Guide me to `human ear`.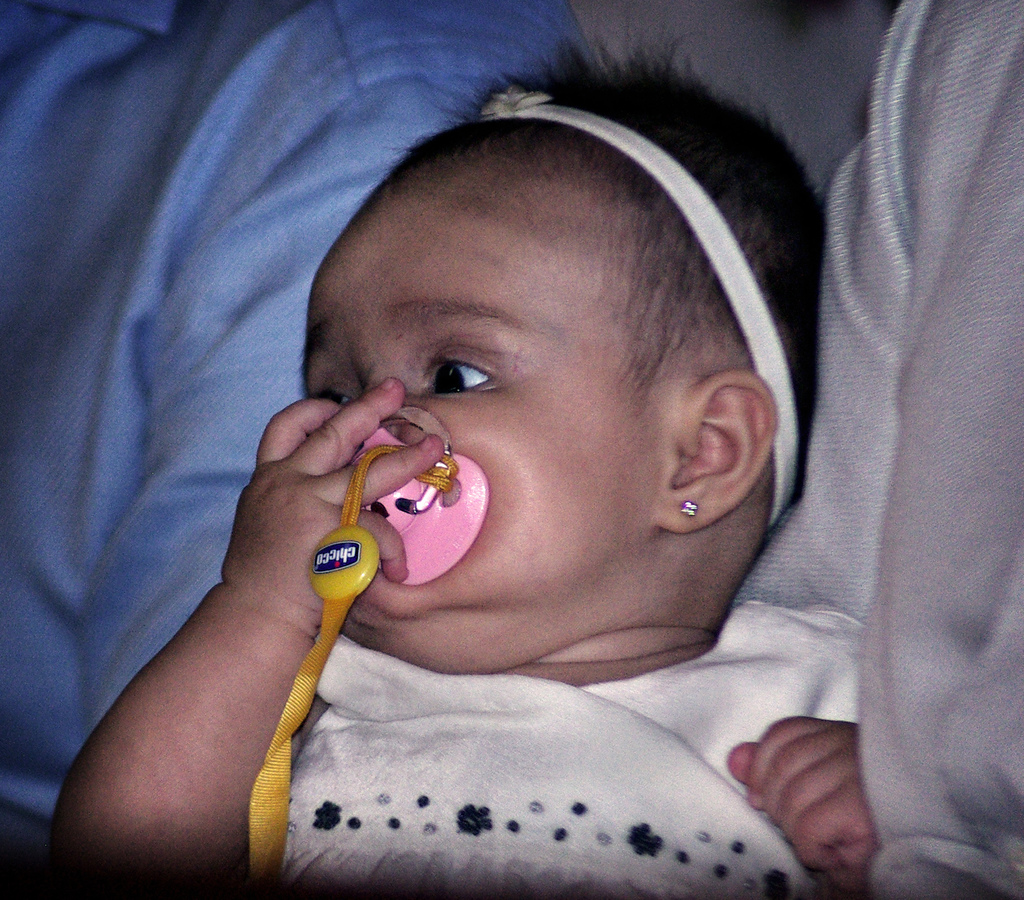
Guidance: (651, 371, 782, 533).
